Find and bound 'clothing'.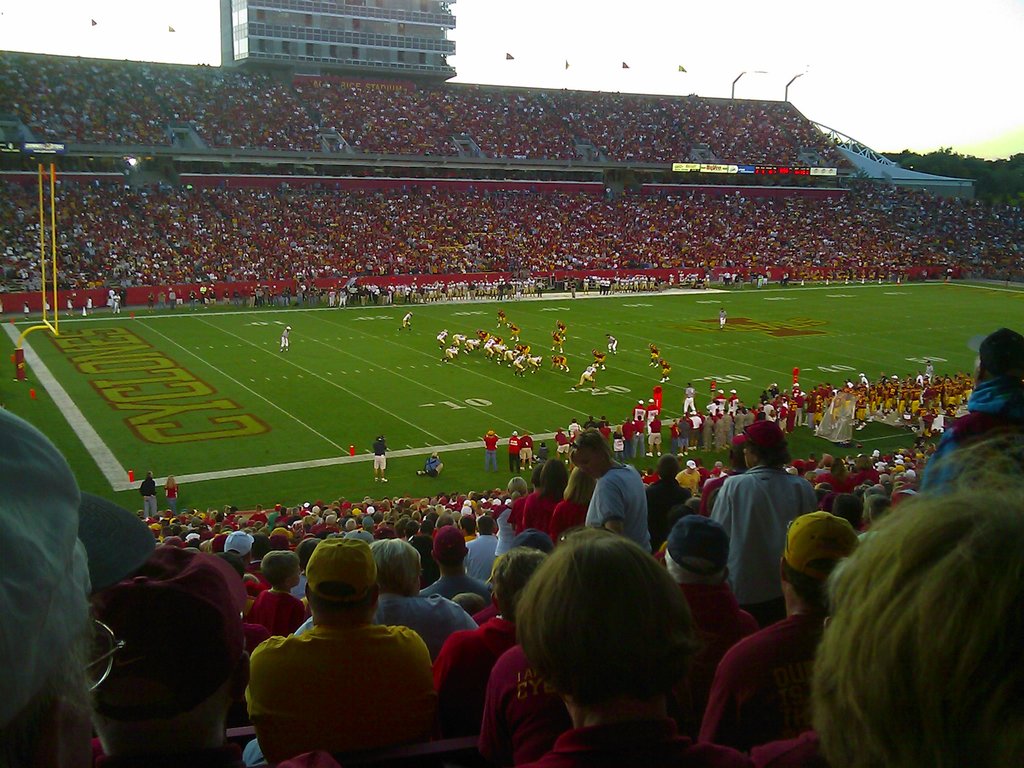
Bound: [x1=424, y1=456, x2=440, y2=478].
